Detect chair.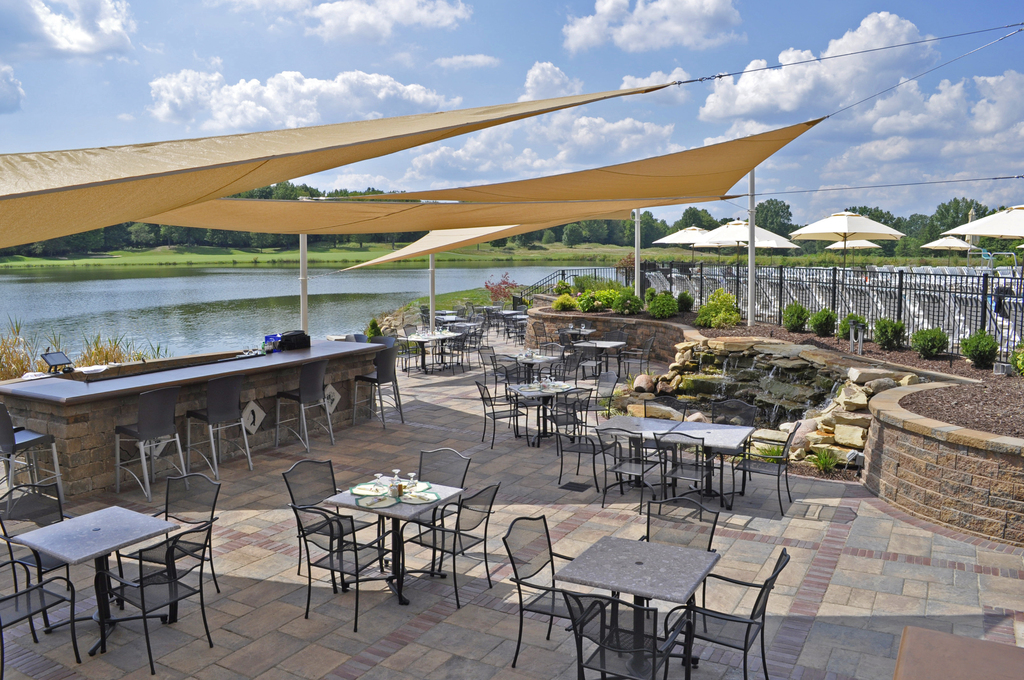
Detected at <box>635,391,691,471</box>.
